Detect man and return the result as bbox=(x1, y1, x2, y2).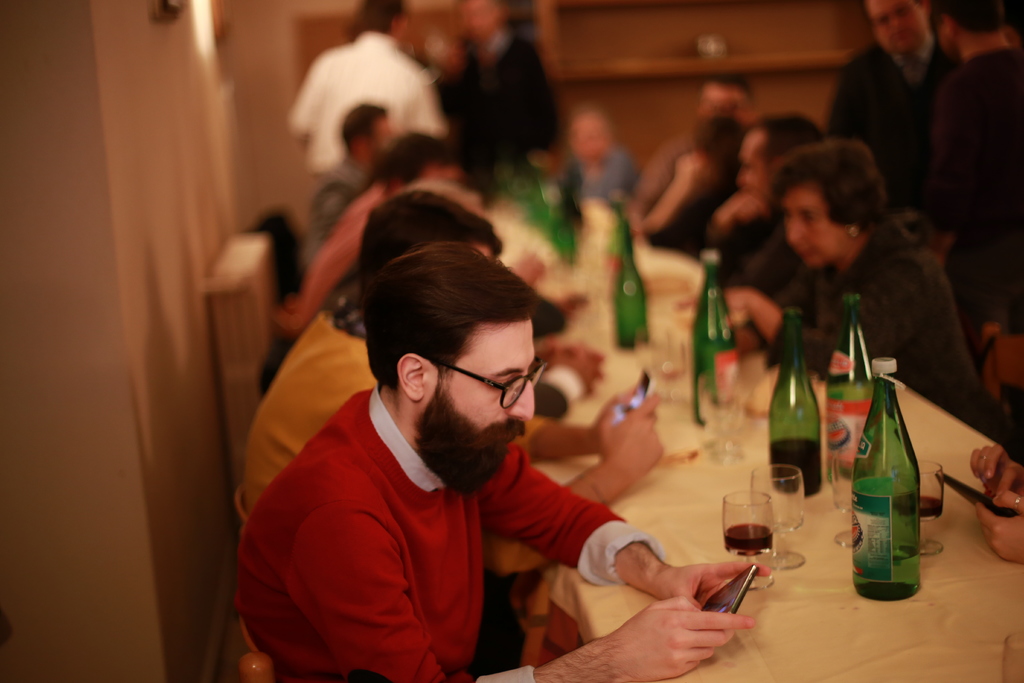
bbox=(277, 128, 460, 345).
